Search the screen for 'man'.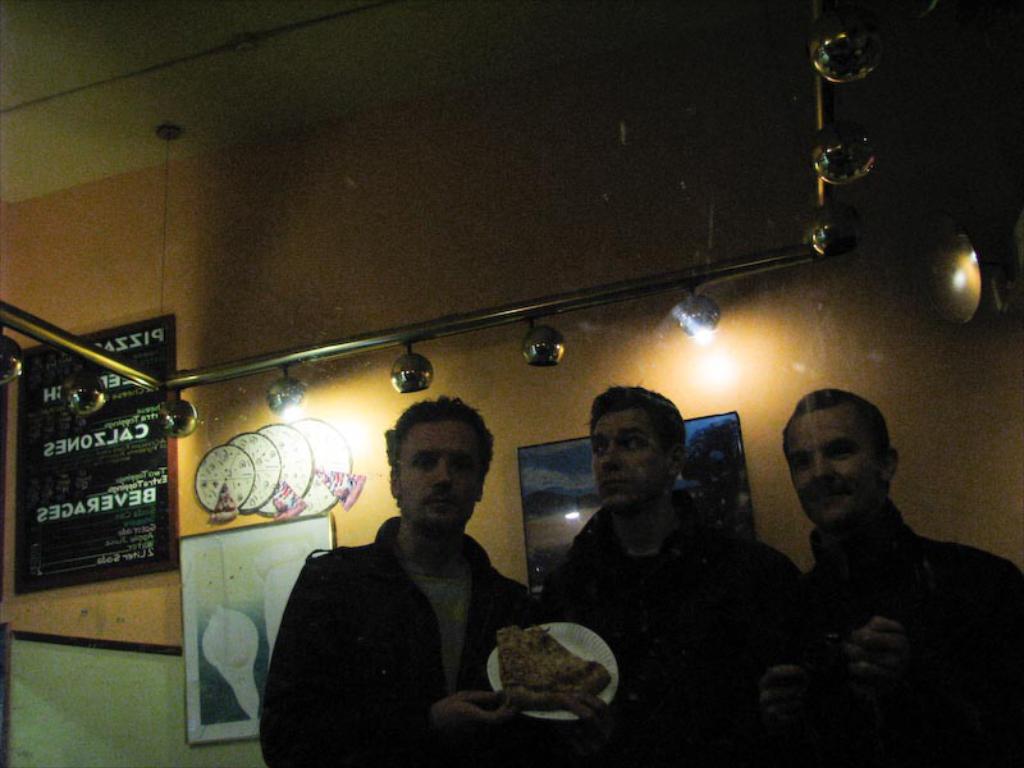
Found at [x1=253, y1=419, x2=567, y2=751].
